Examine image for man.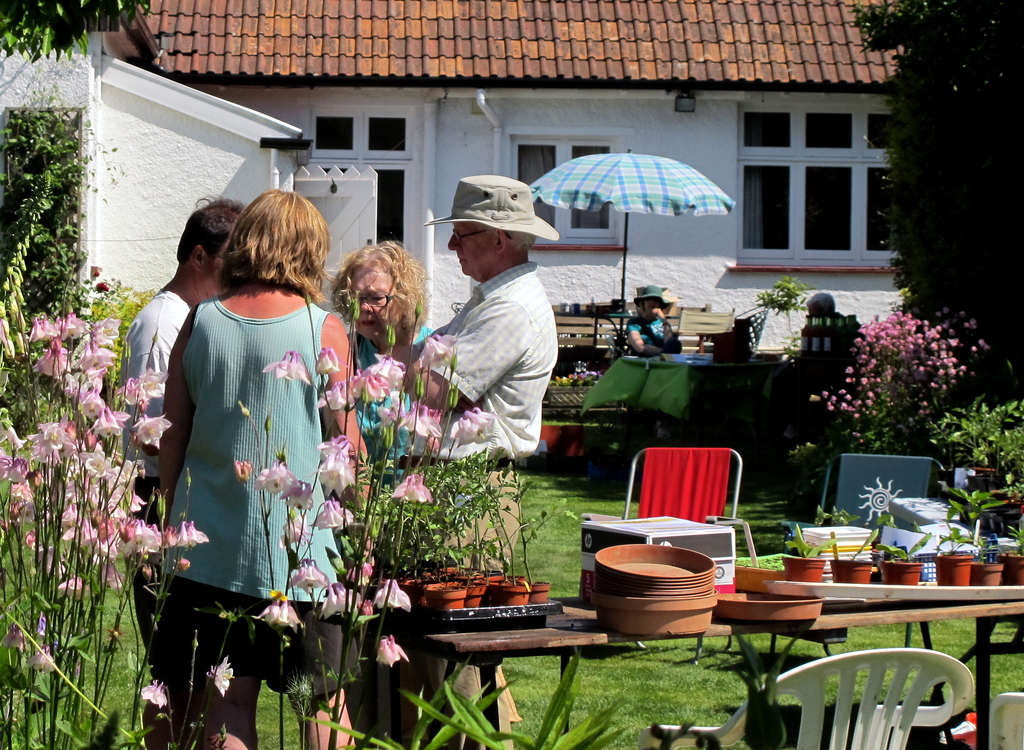
Examination result: bbox=(391, 184, 563, 558).
